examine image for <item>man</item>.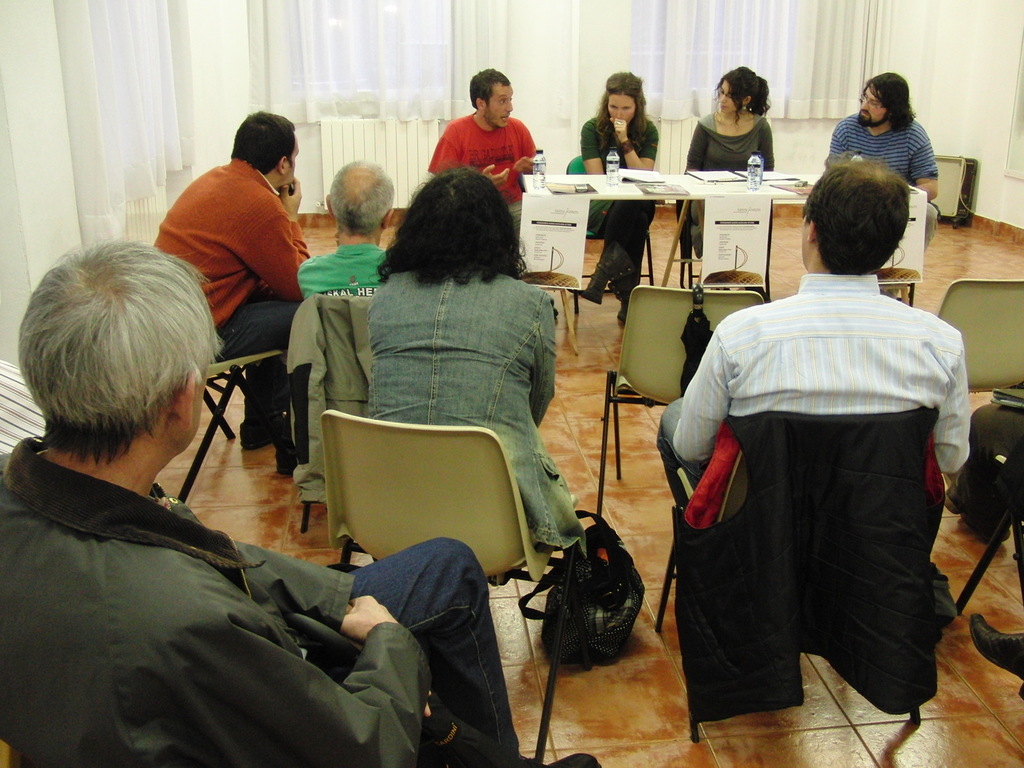
Examination result: (left=653, top=159, right=959, bottom=490).
